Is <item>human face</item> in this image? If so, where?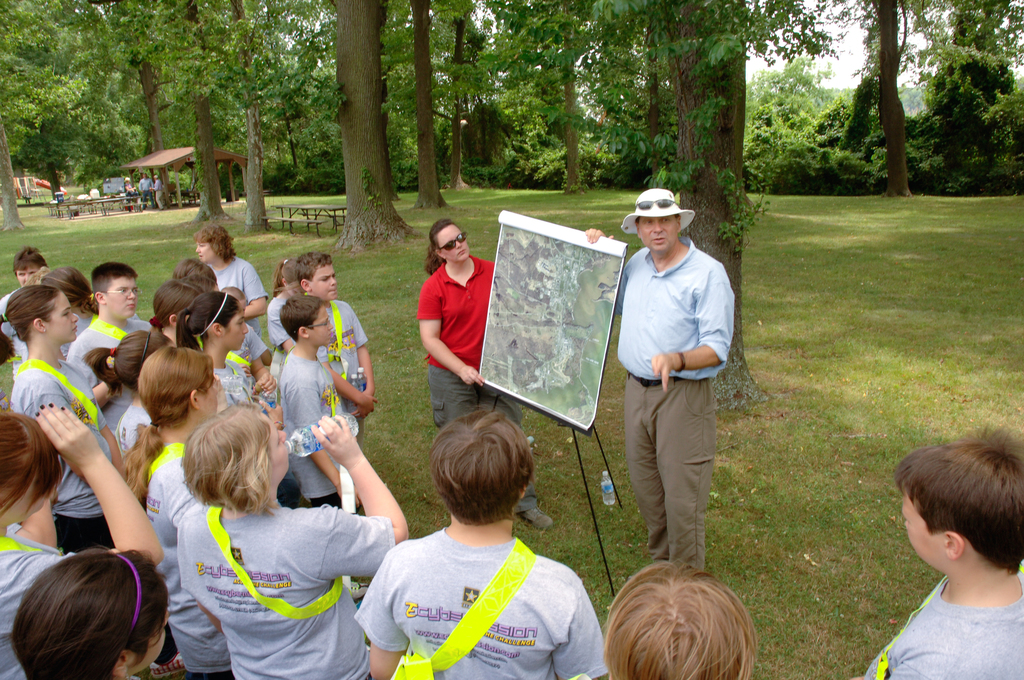
Yes, at left=438, top=227, right=470, bottom=262.
